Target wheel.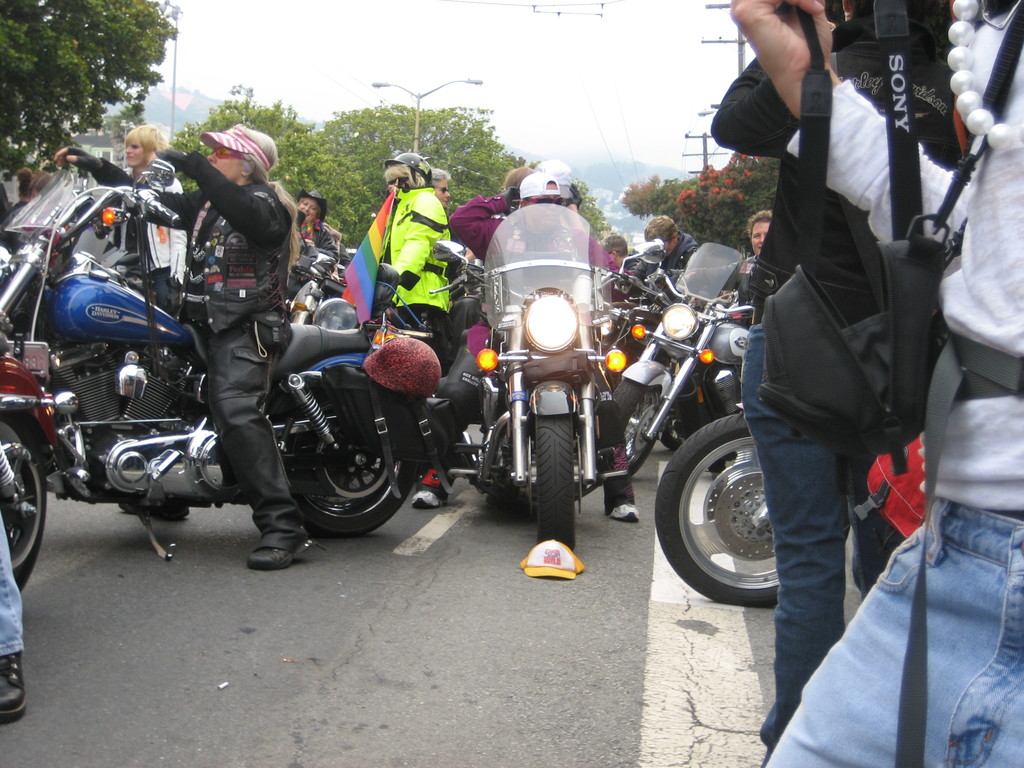
Target region: 0, 430, 51, 578.
